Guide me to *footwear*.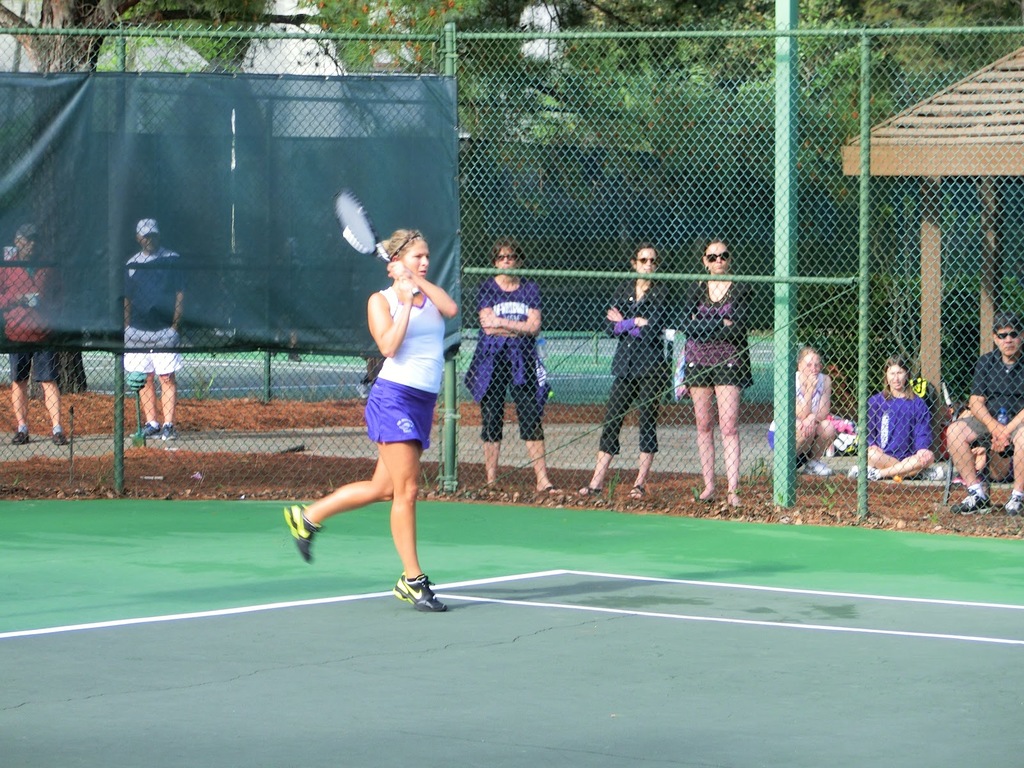
Guidance: [x1=804, y1=458, x2=835, y2=479].
